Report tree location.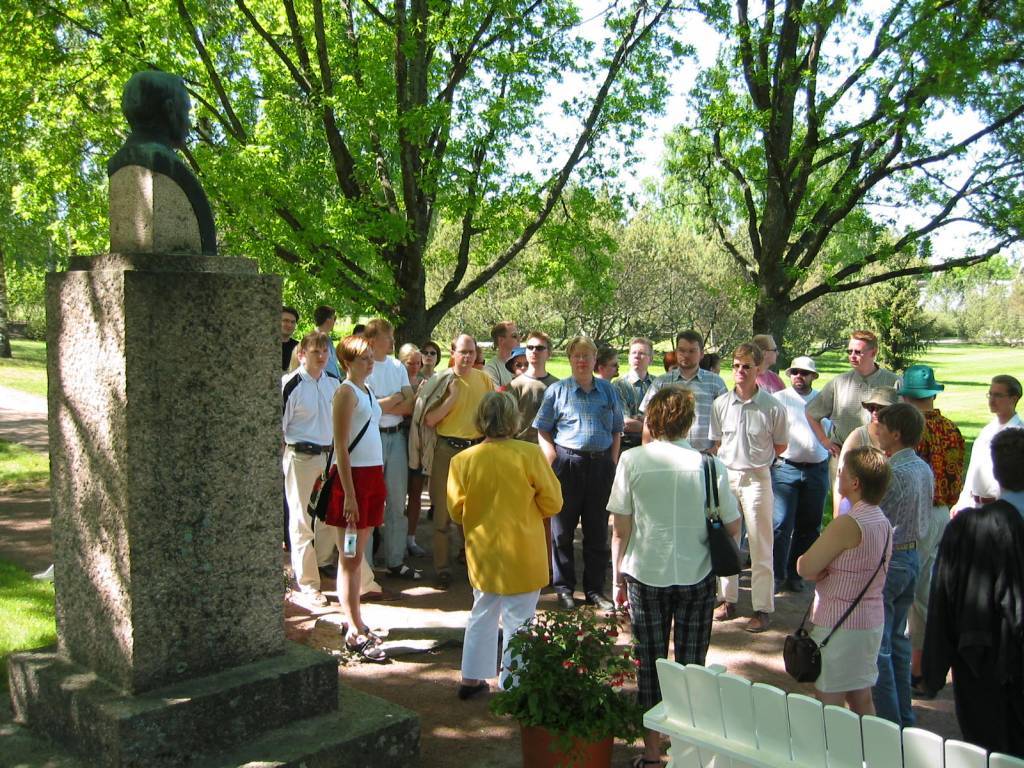
Report: bbox=[638, 0, 1023, 362].
